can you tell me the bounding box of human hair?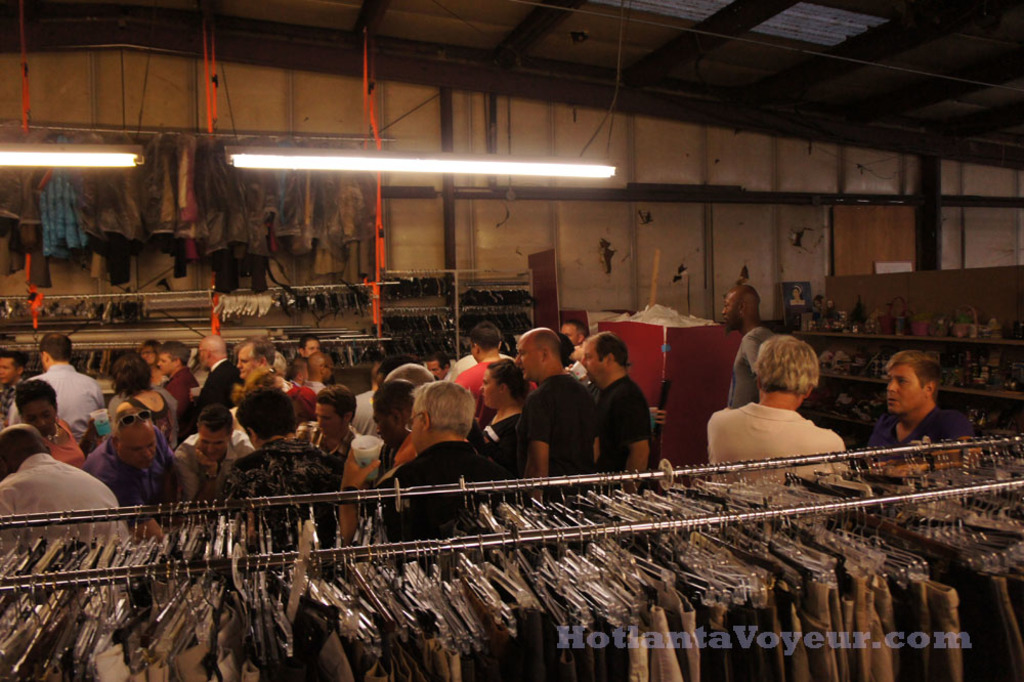
<bbox>404, 378, 474, 436</bbox>.
